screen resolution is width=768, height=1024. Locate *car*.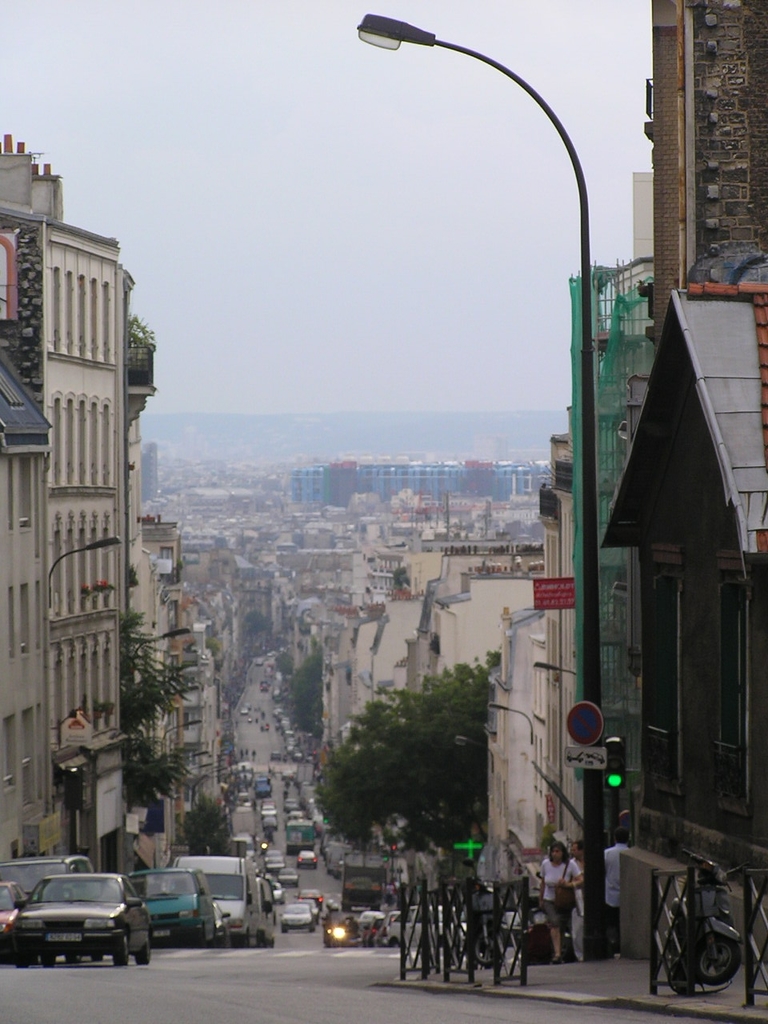
Rect(268, 861, 286, 870).
